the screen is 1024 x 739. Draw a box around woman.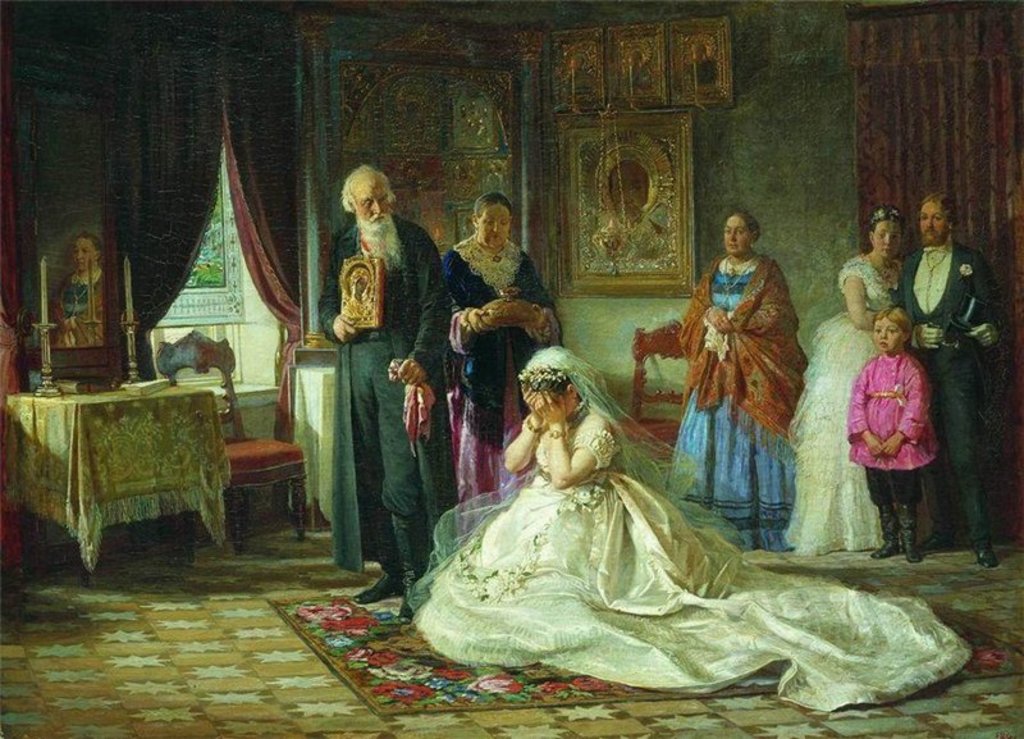
x1=404, y1=346, x2=760, y2=657.
